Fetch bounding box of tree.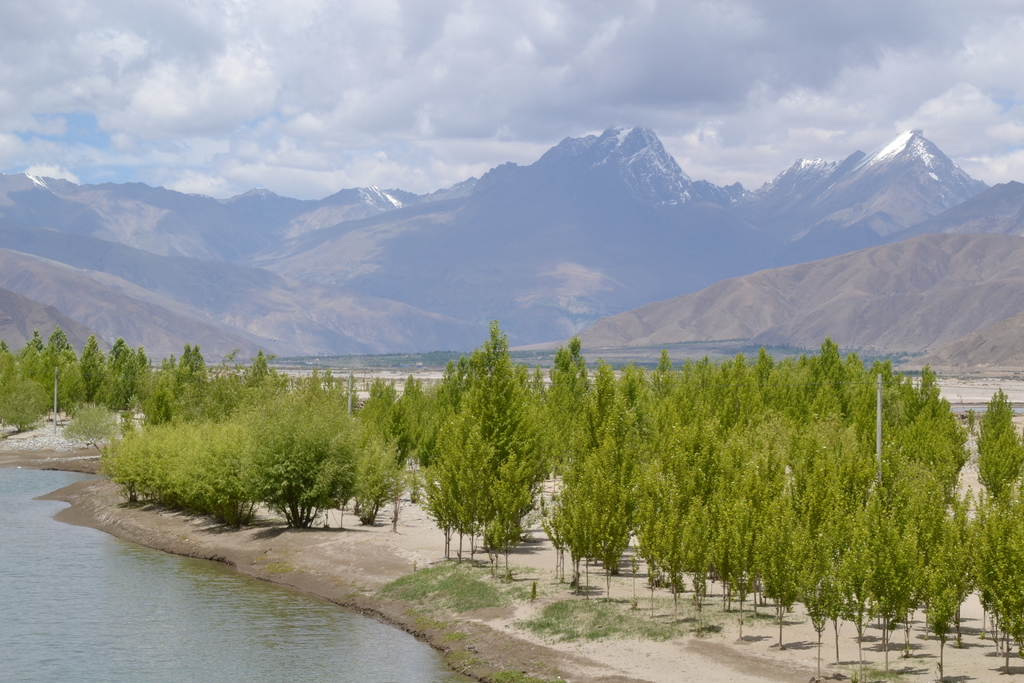
Bbox: crop(801, 532, 838, 679).
